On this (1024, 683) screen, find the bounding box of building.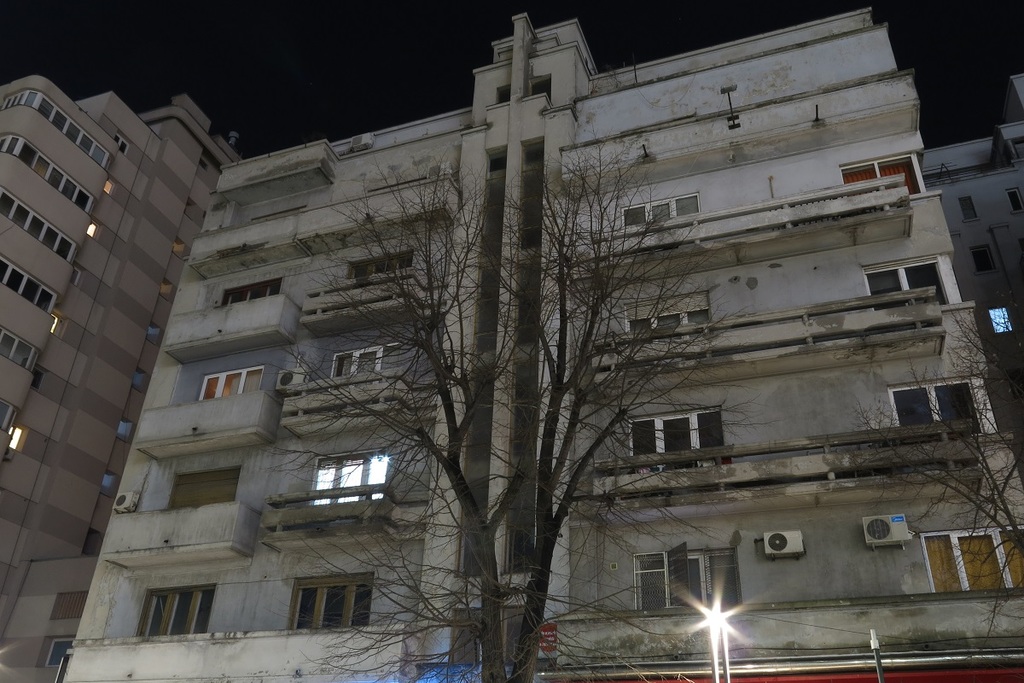
Bounding box: 0, 77, 241, 682.
